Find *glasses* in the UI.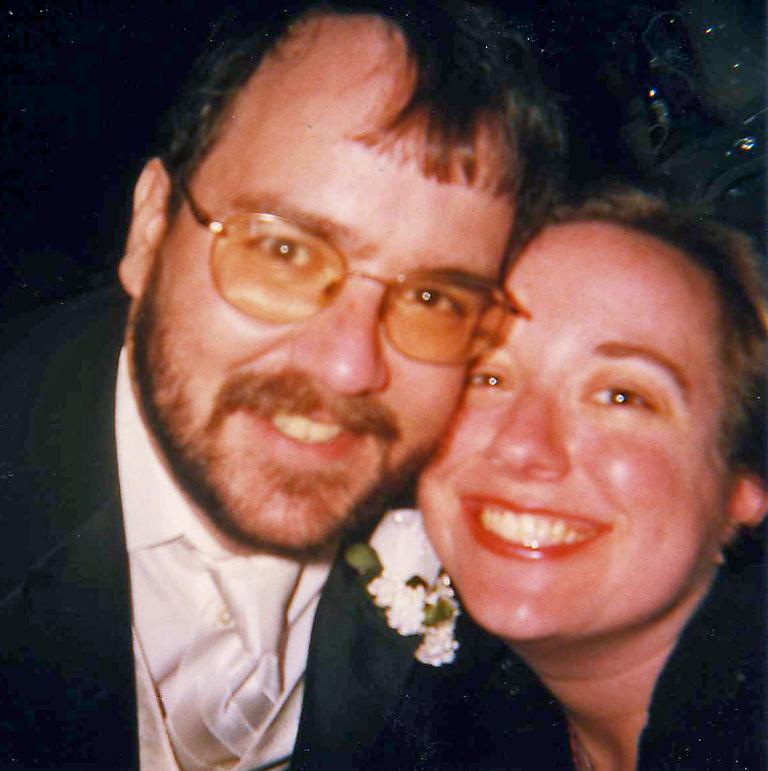
UI element at x1=168, y1=169, x2=528, y2=371.
